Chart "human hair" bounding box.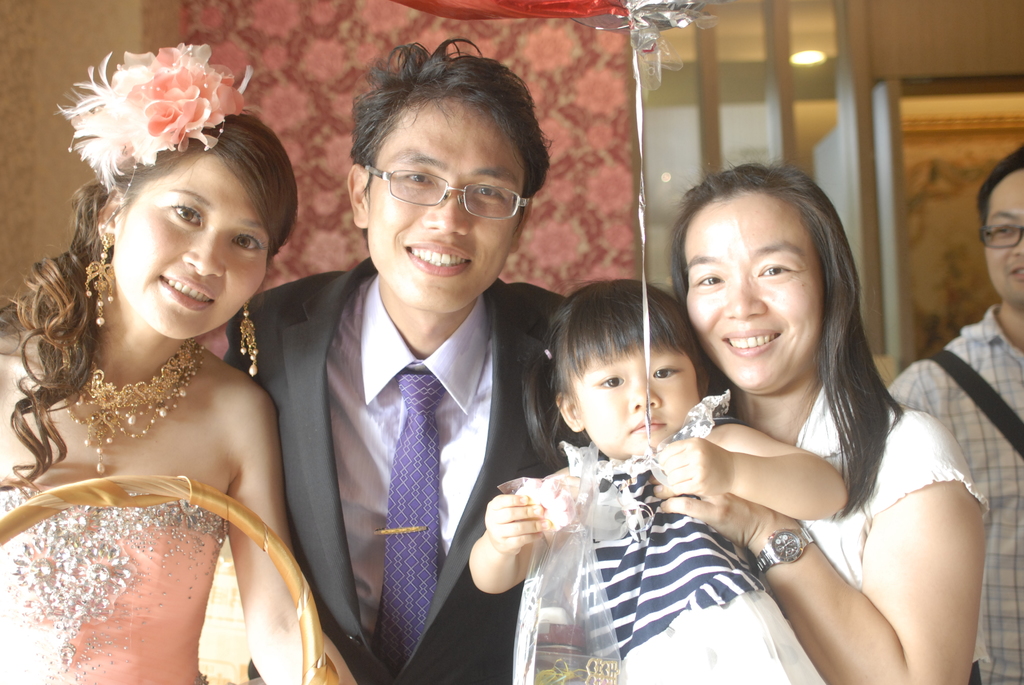
Charted: x1=663, y1=155, x2=909, y2=526.
